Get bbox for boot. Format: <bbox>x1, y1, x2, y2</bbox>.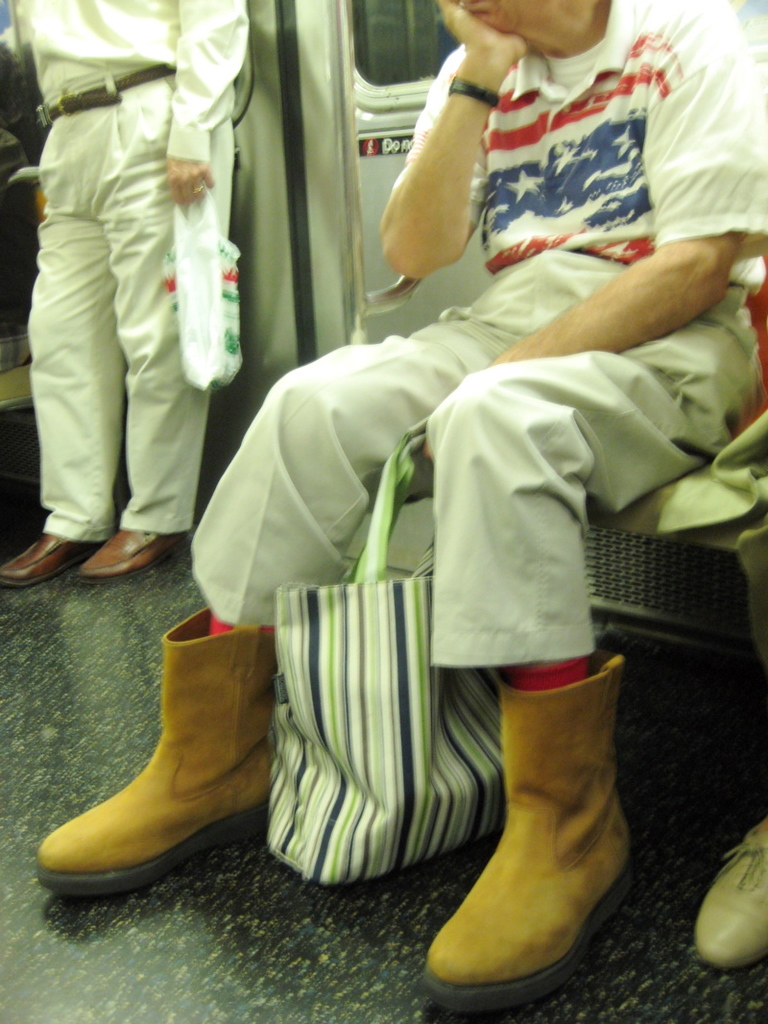
<bbox>76, 524, 167, 576</bbox>.
